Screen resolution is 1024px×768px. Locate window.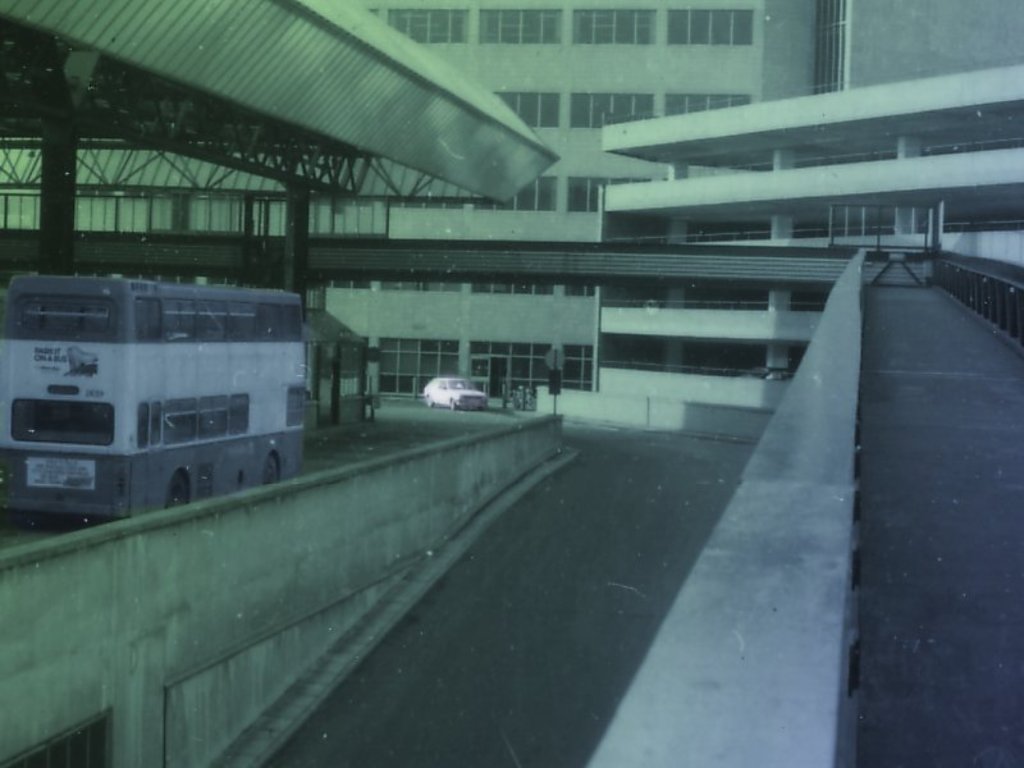
left=384, top=4, right=471, bottom=45.
